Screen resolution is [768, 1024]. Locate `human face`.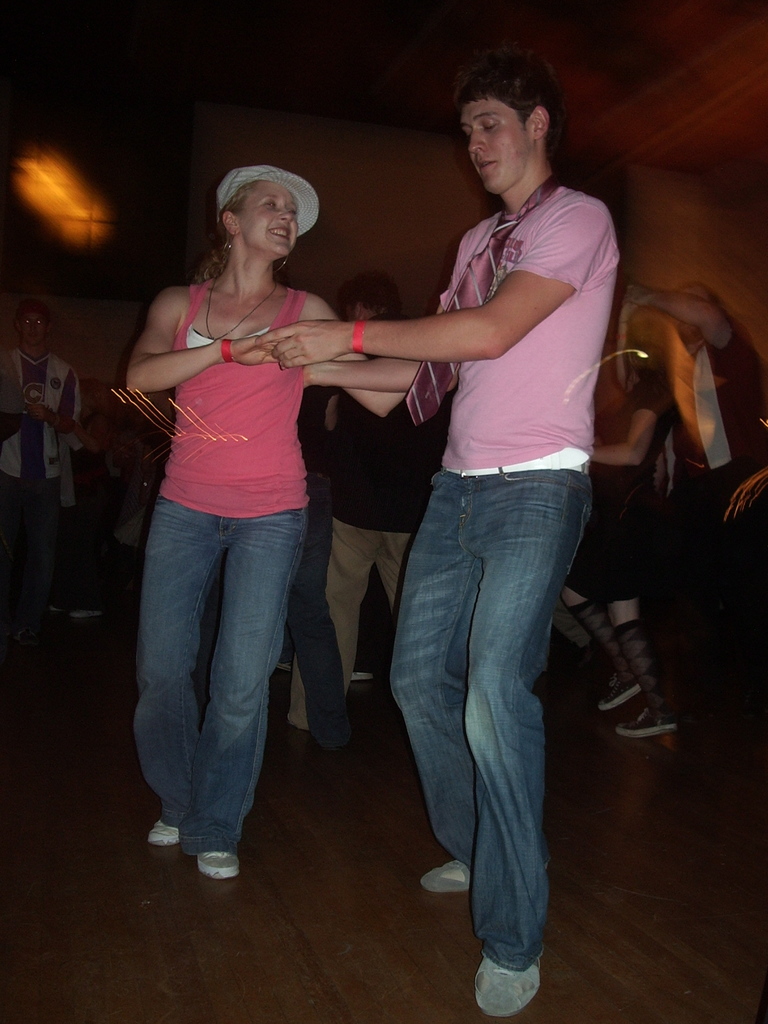
select_region(240, 173, 301, 259).
